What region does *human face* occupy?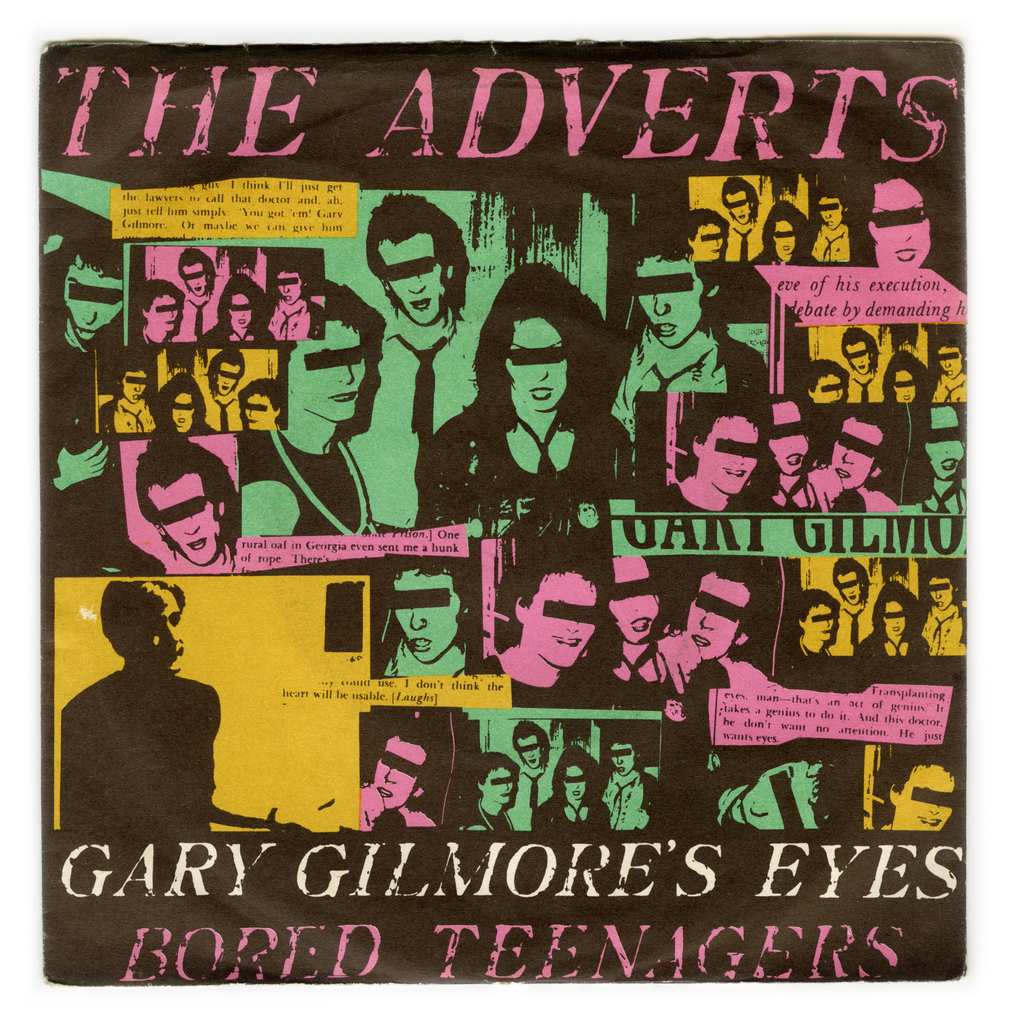
rect(773, 218, 796, 259).
